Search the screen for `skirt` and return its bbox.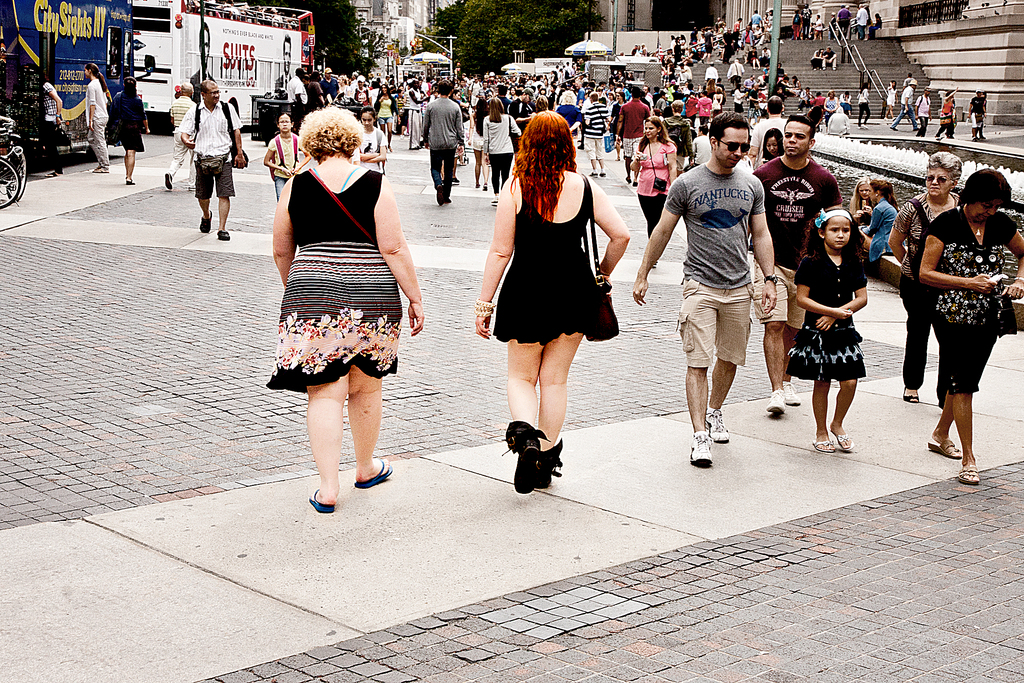
Found: region(786, 321, 868, 383).
